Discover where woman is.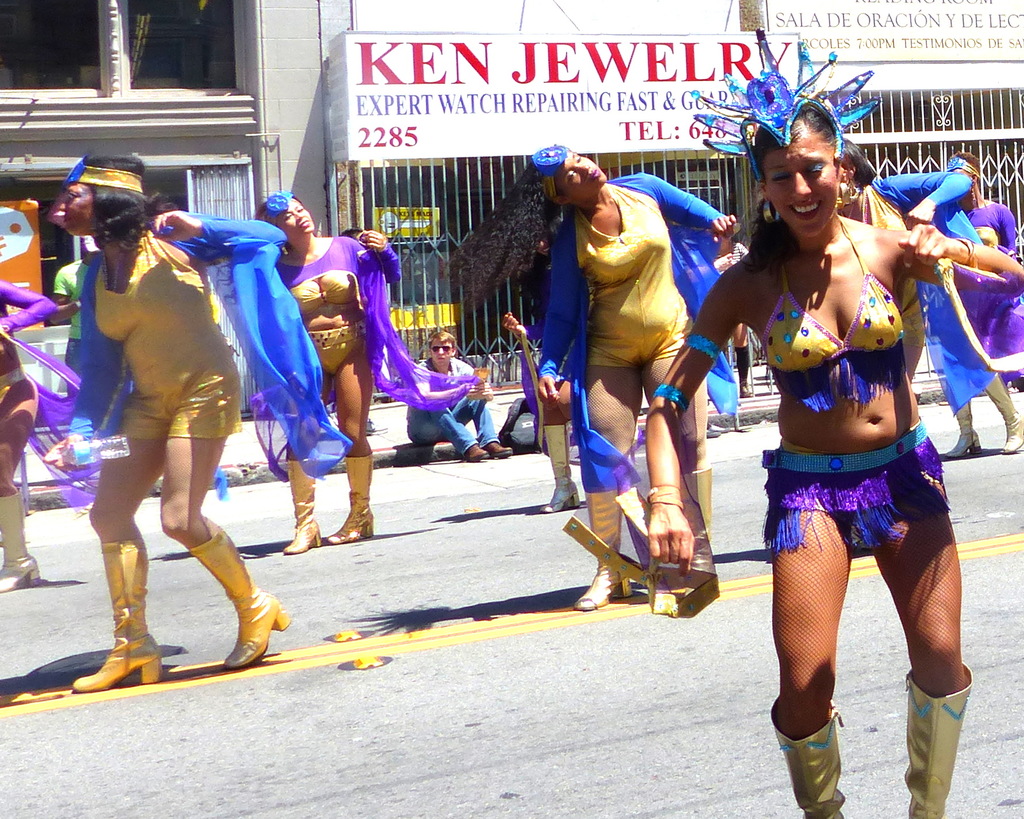
Discovered at select_region(824, 134, 975, 384).
